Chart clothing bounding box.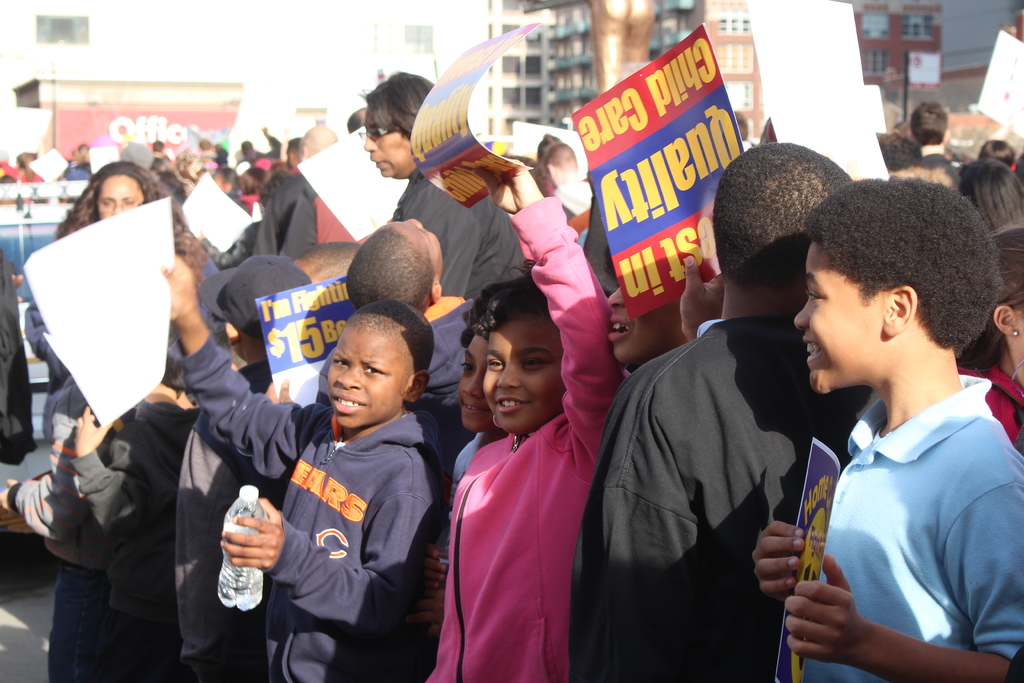
Charted: locate(796, 372, 1023, 682).
